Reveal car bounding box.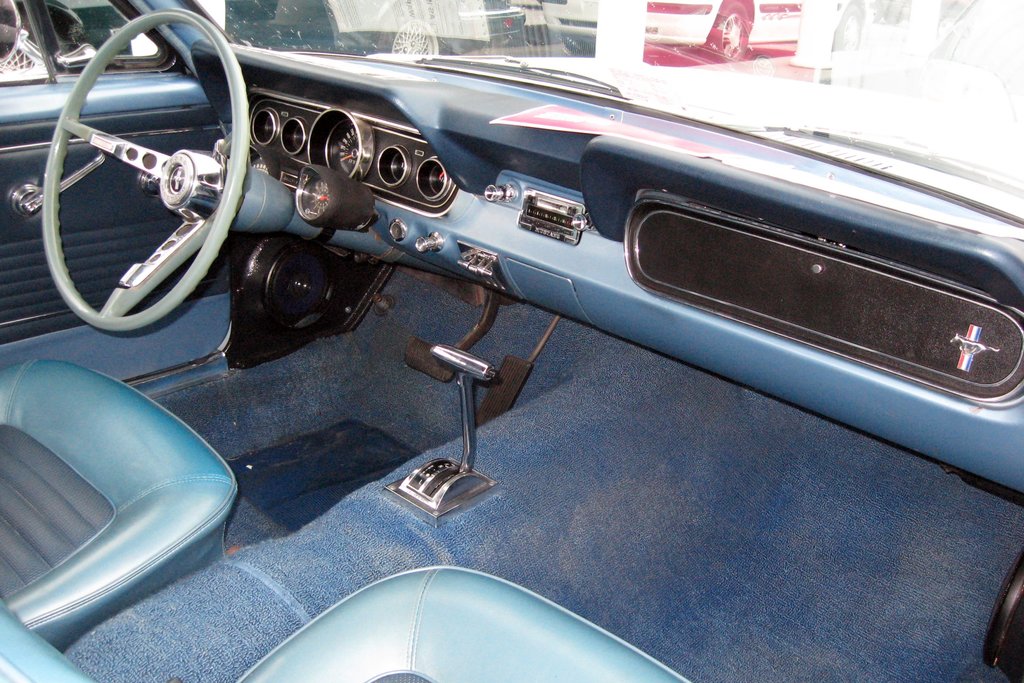
Revealed: locate(0, 0, 1023, 682).
